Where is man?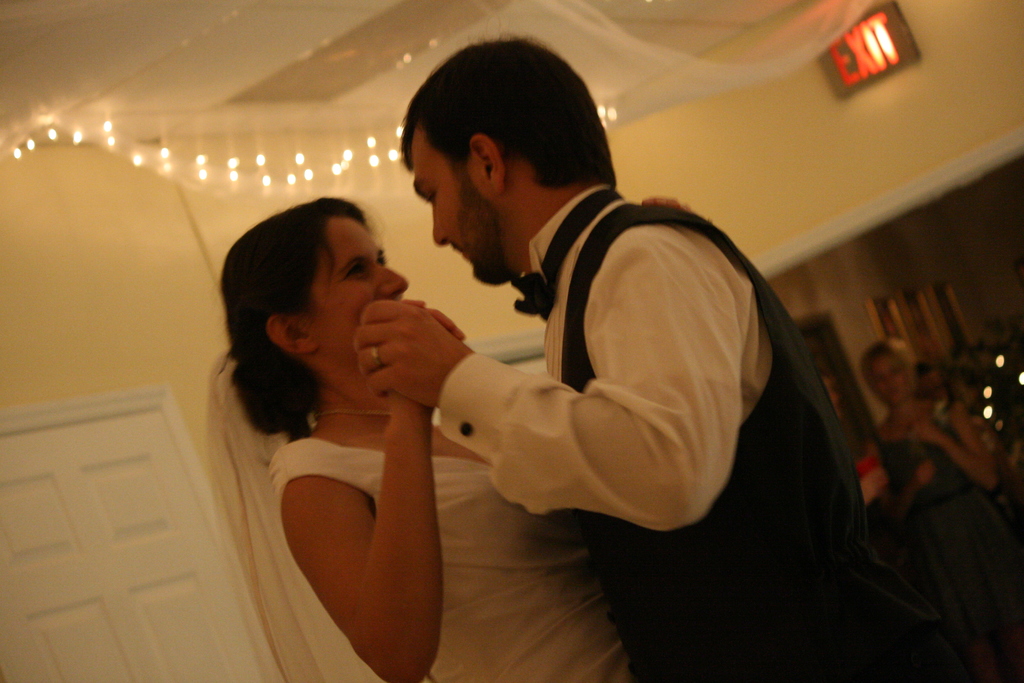
{"x1": 352, "y1": 32, "x2": 900, "y2": 682}.
